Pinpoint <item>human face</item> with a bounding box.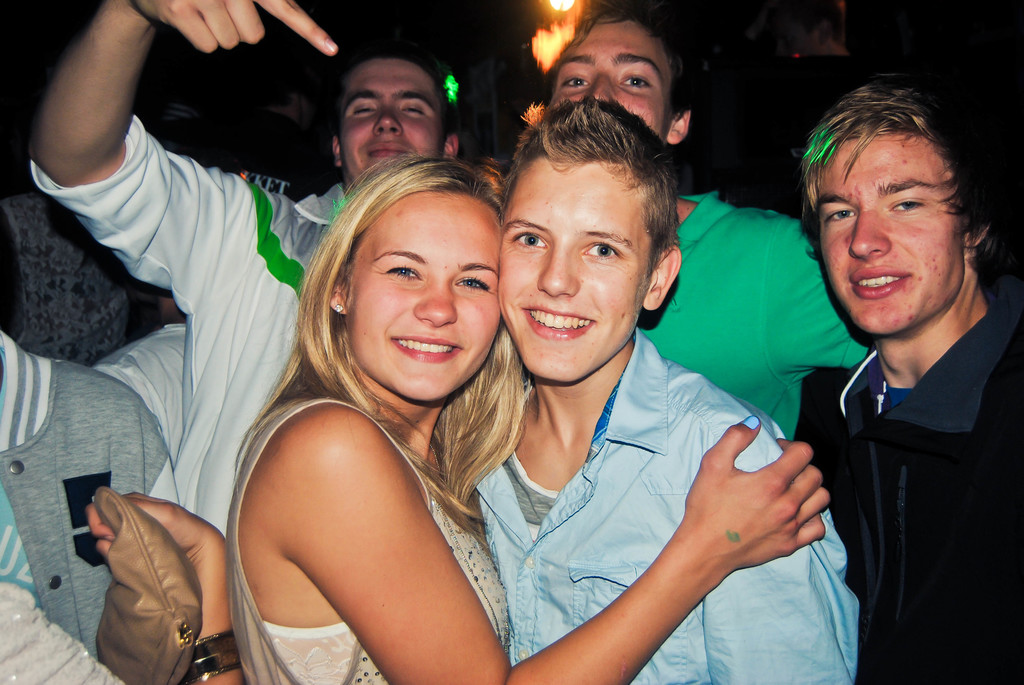
crop(490, 150, 652, 382).
